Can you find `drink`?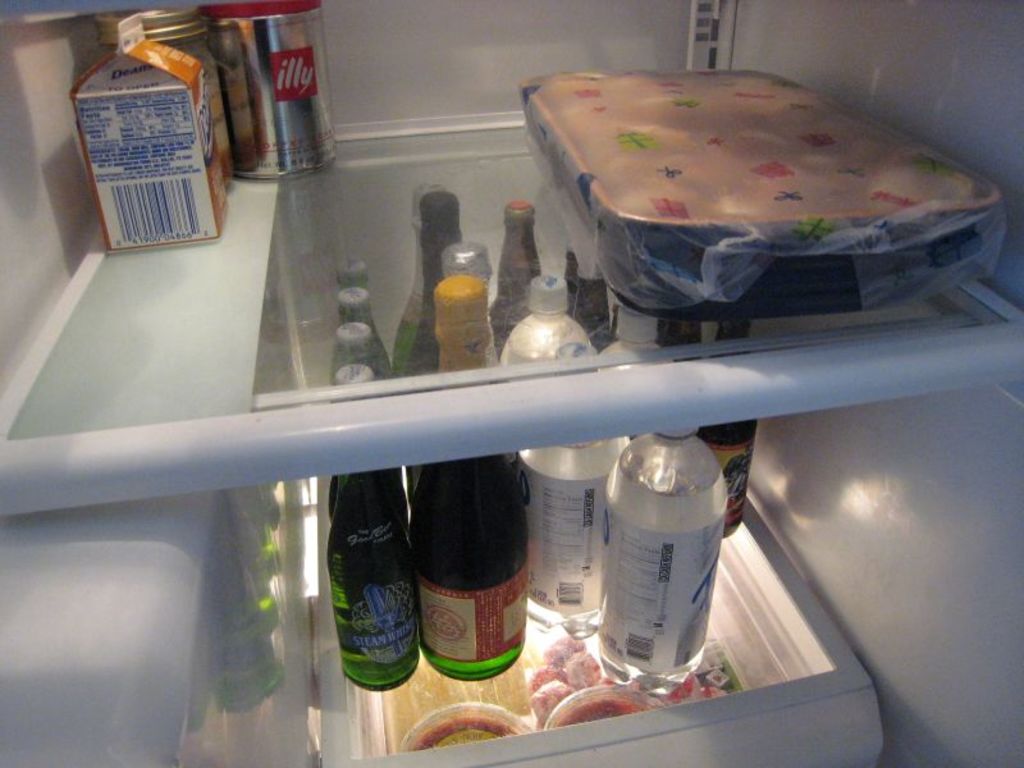
Yes, bounding box: left=602, top=306, right=672, bottom=364.
